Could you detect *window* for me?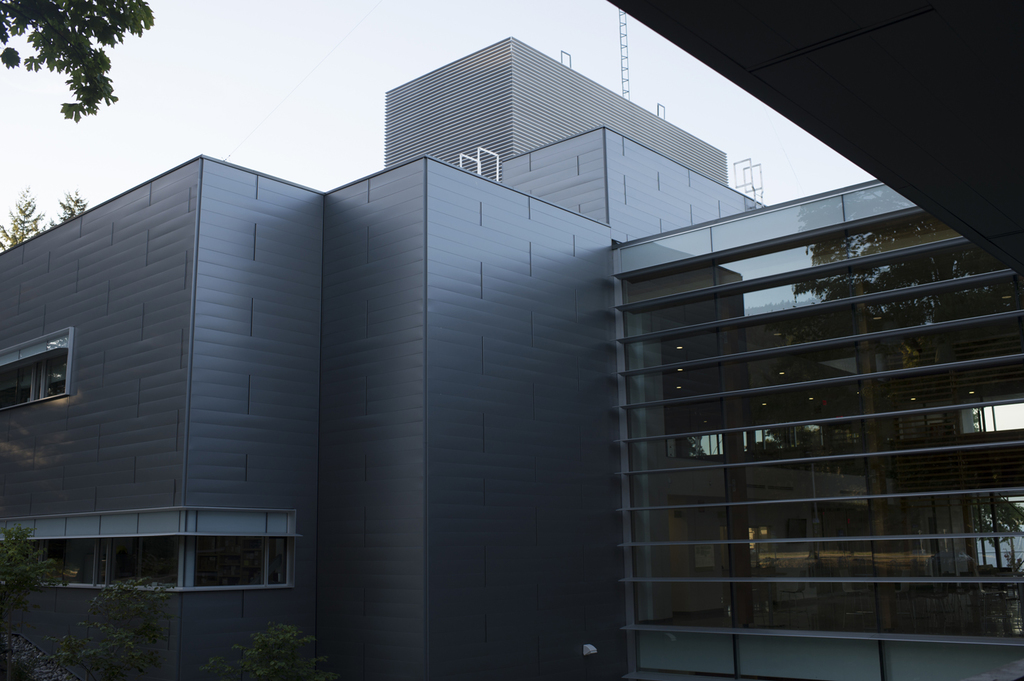
Detection result: {"left": 3, "top": 323, "right": 68, "bottom": 406}.
